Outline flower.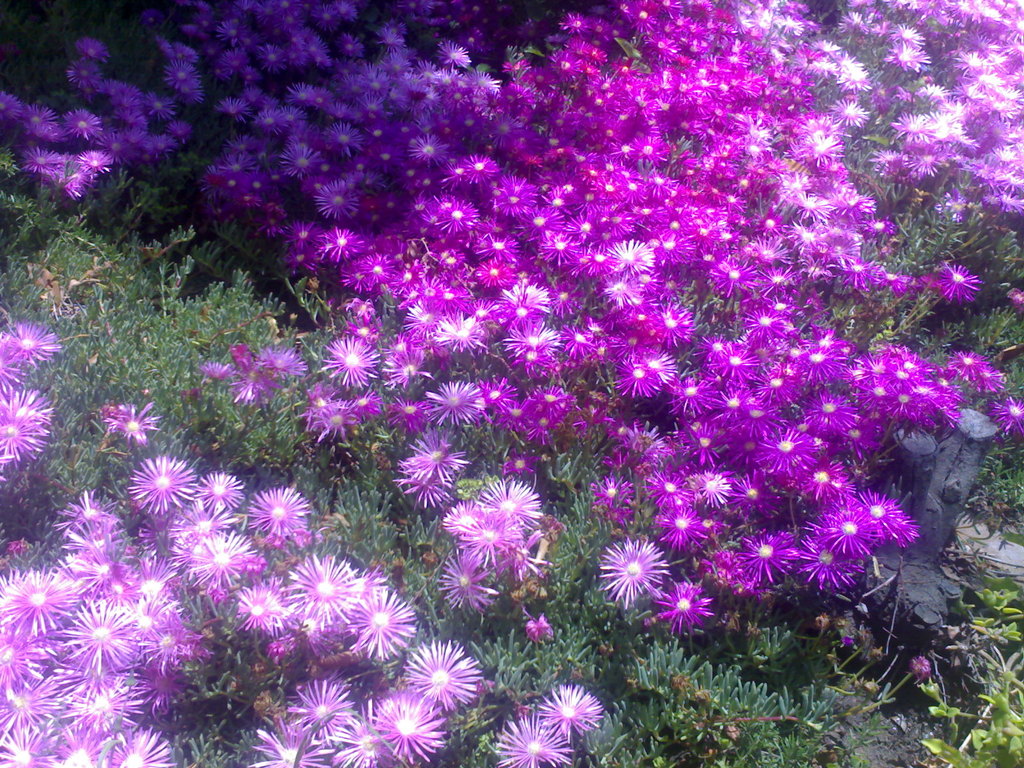
Outline: (x1=102, y1=398, x2=155, y2=443).
